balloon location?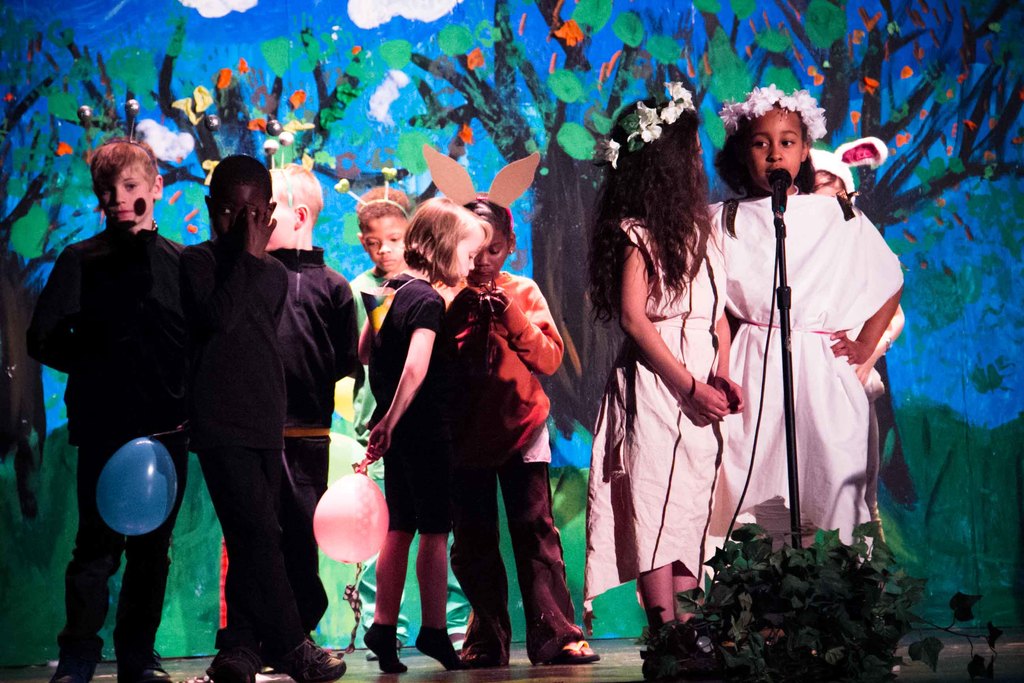
[328,431,367,487]
